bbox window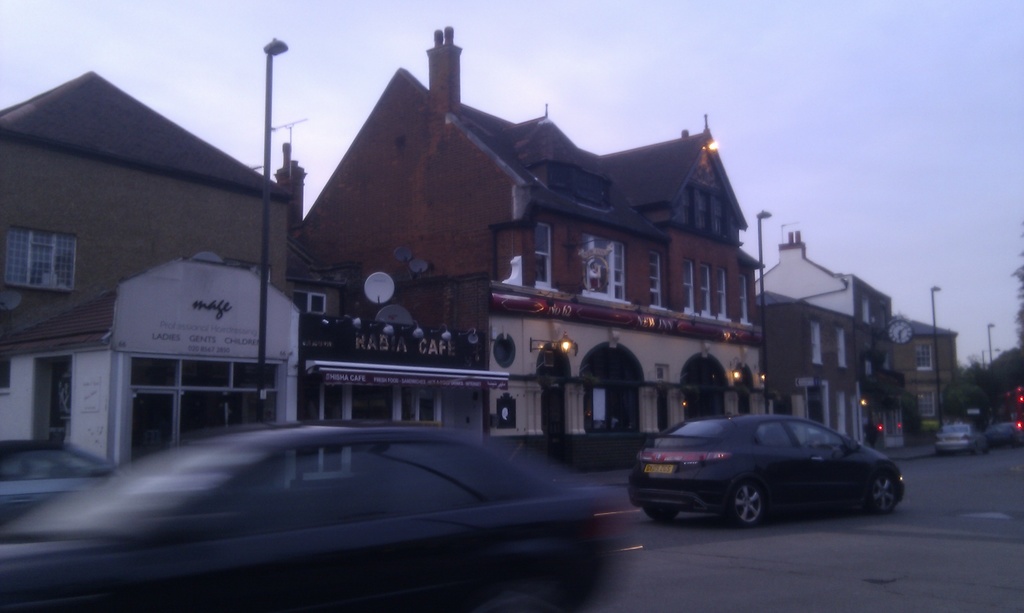
rect(589, 239, 630, 300)
